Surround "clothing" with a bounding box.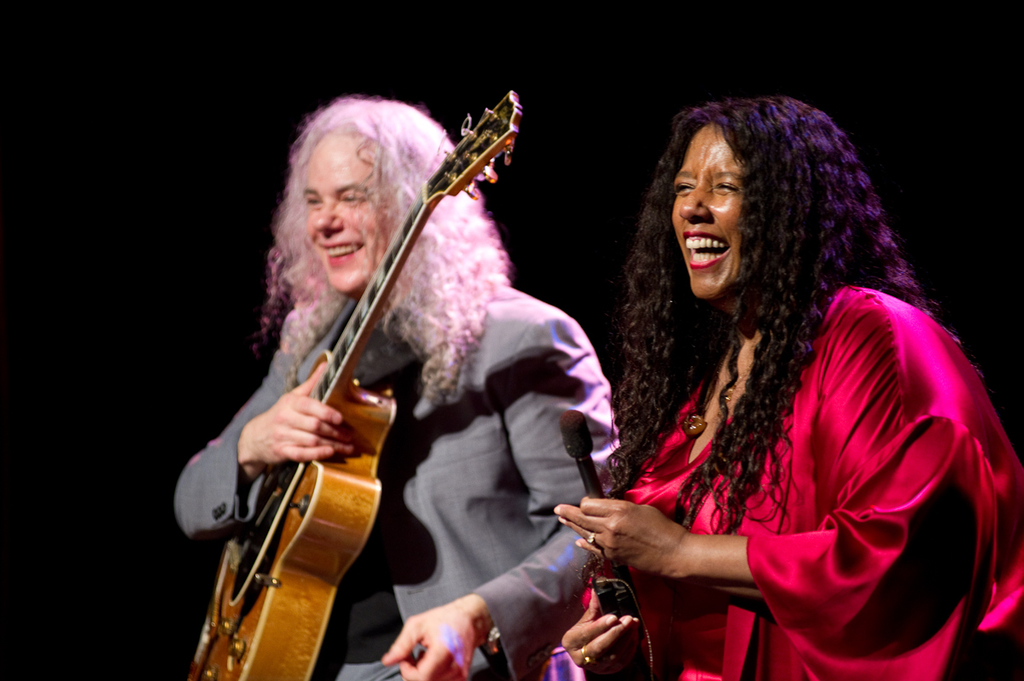
<bbox>167, 260, 636, 680</bbox>.
